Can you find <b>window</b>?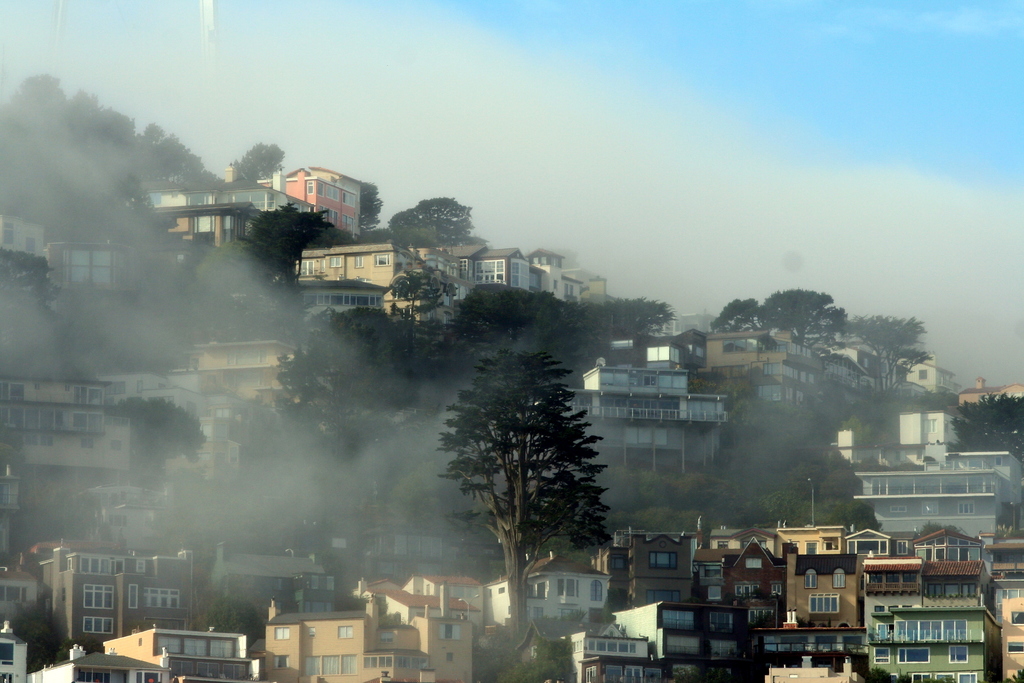
Yes, bounding box: [left=924, top=679, right=956, bottom=682].
